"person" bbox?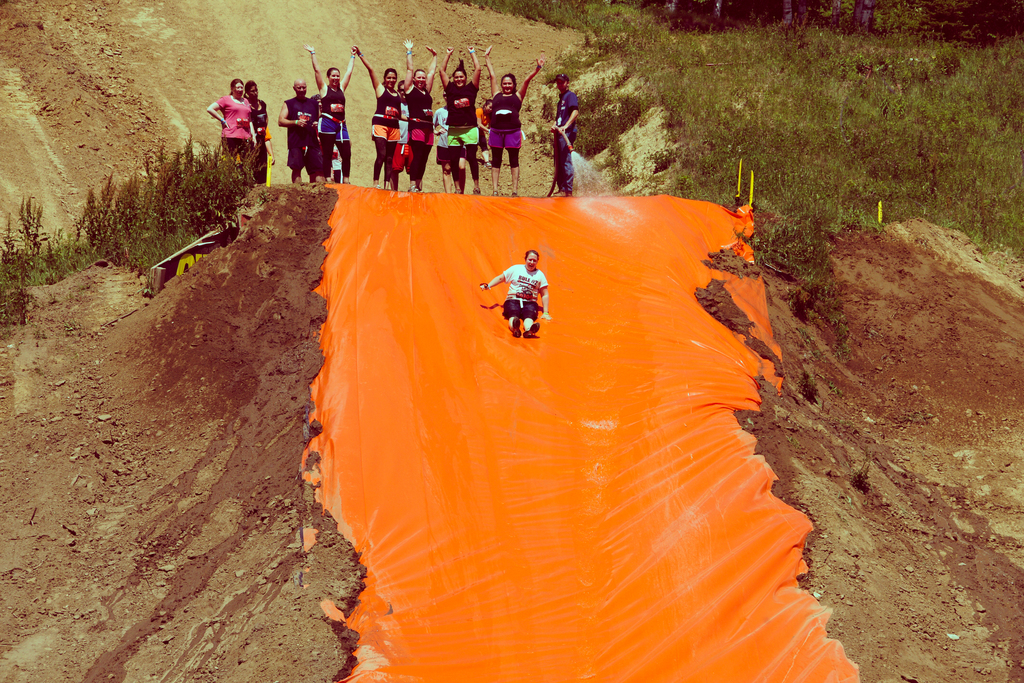
{"x1": 477, "y1": 242, "x2": 552, "y2": 342}
